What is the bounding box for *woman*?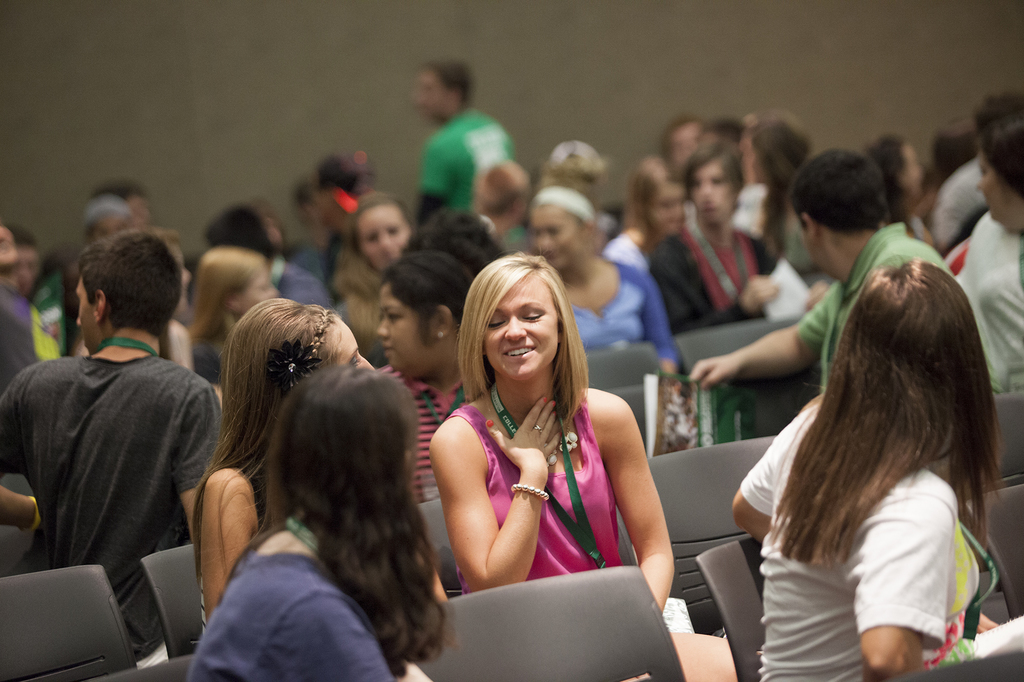
727,257,1021,681.
